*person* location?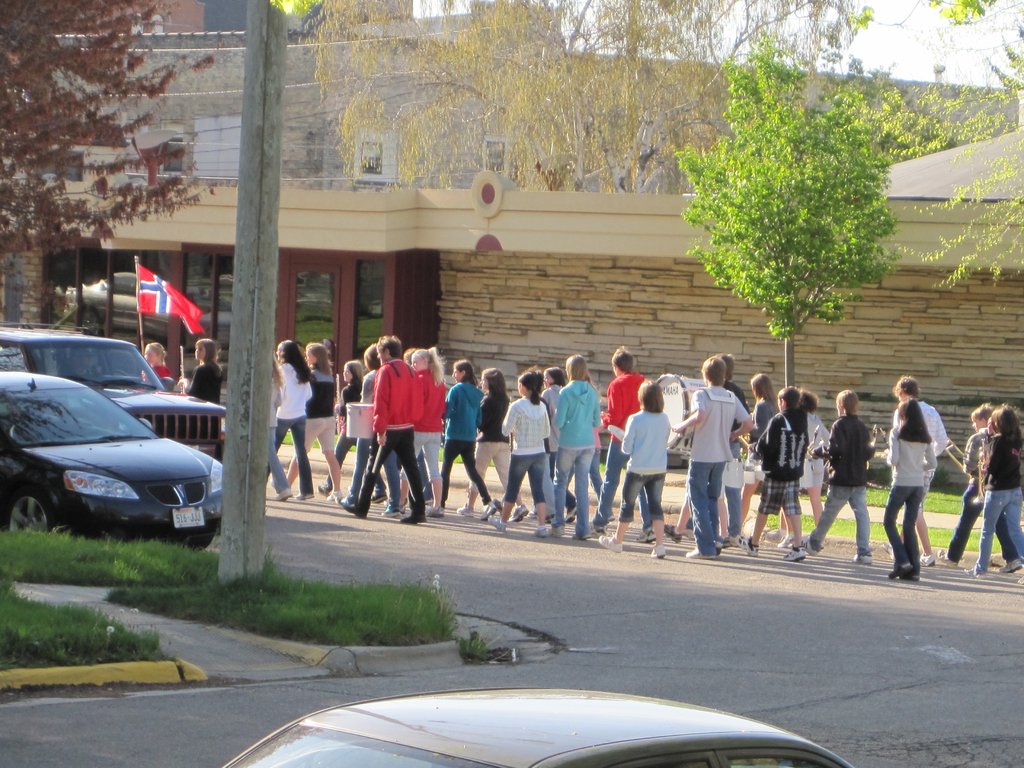
(x1=252, y1=345, x2=290, y2=504)
